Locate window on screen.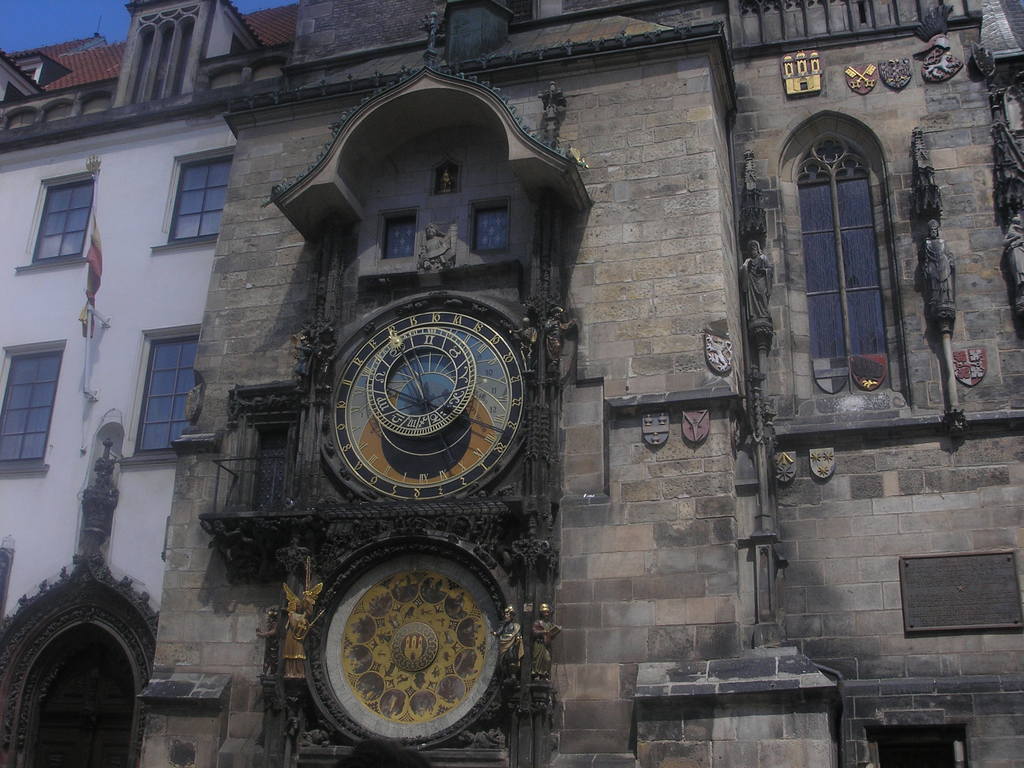
On screen at l=0, t=341, r=68, b=479.
